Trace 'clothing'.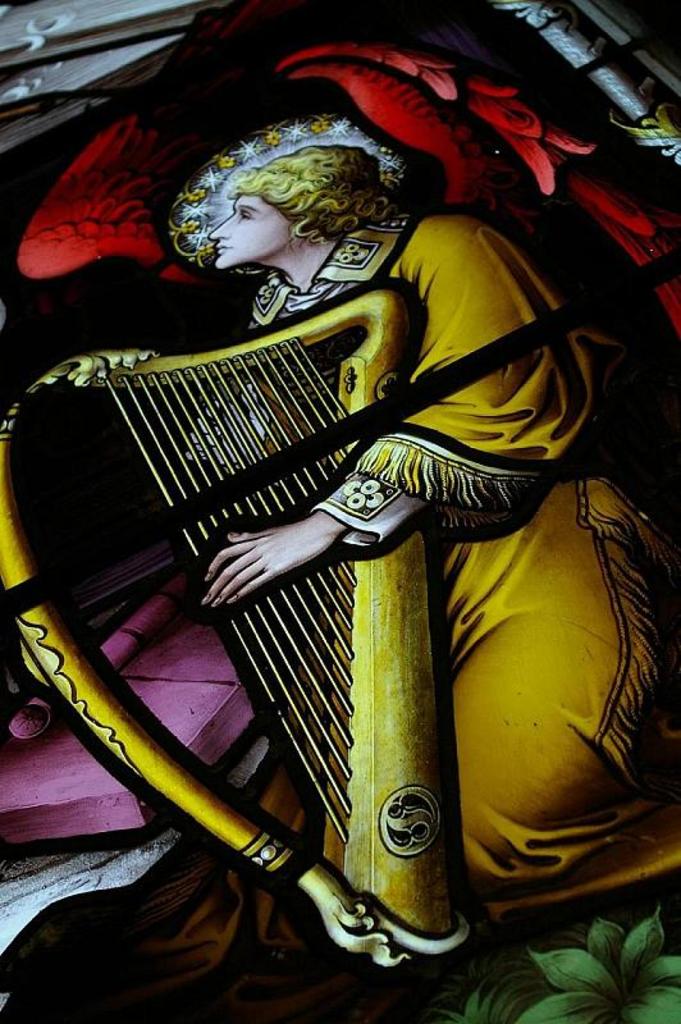
Traced to 241 211 680 932.
